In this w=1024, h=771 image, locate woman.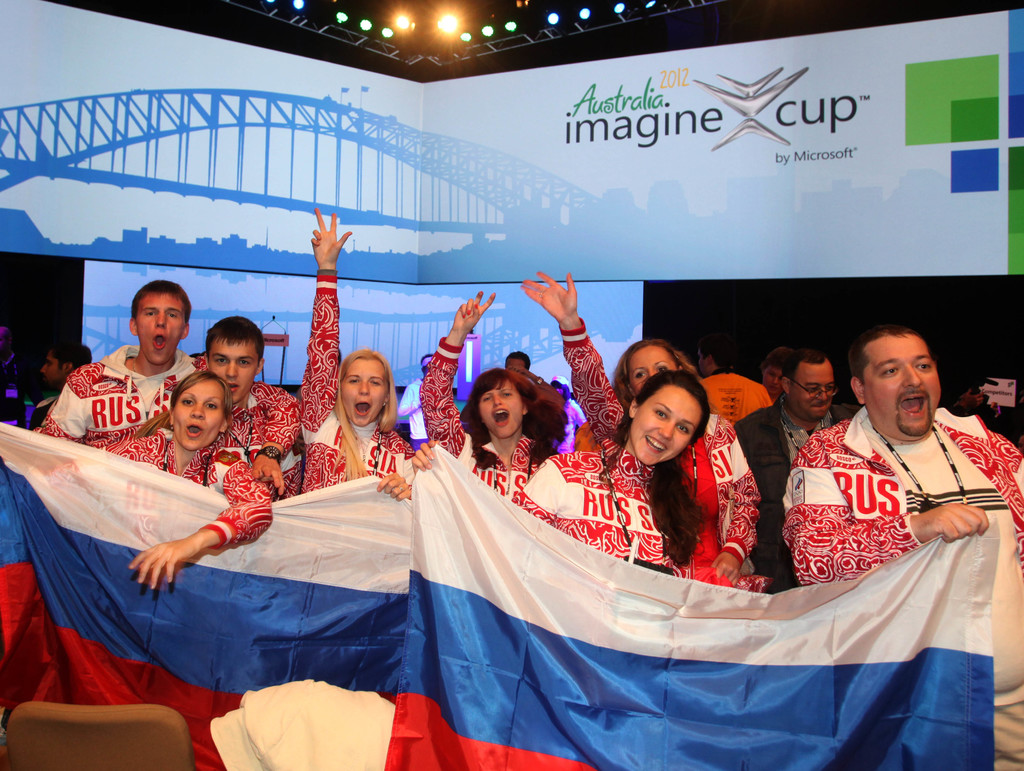
Bounding box: 37, 372, 273, 587.
